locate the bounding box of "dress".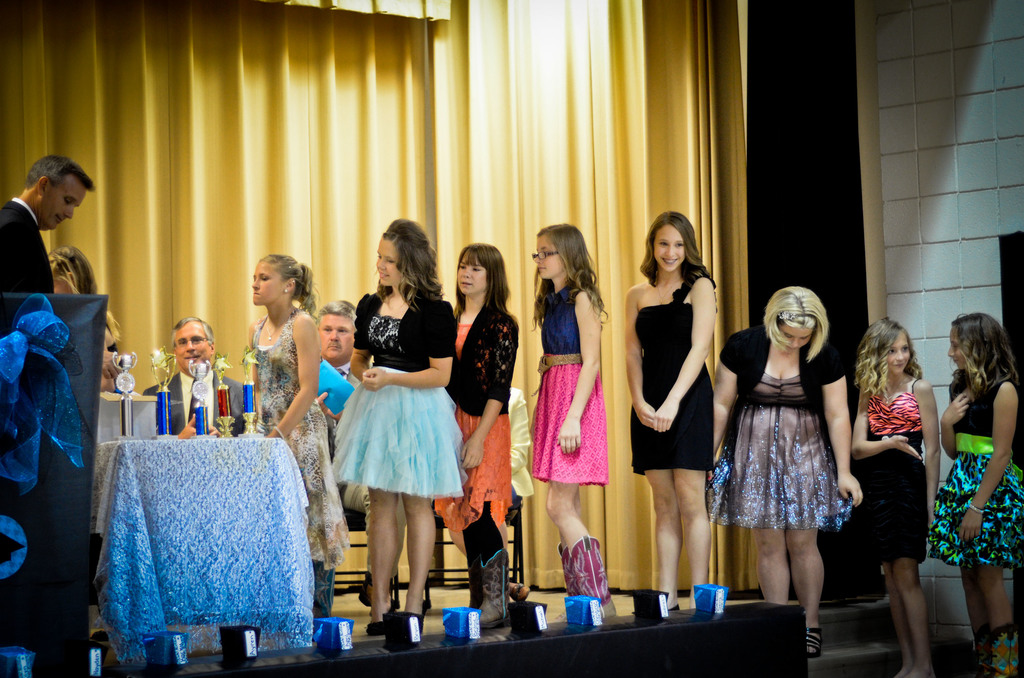
Bounding box: <bbox>252, 309, 364, 568</bbox>.
